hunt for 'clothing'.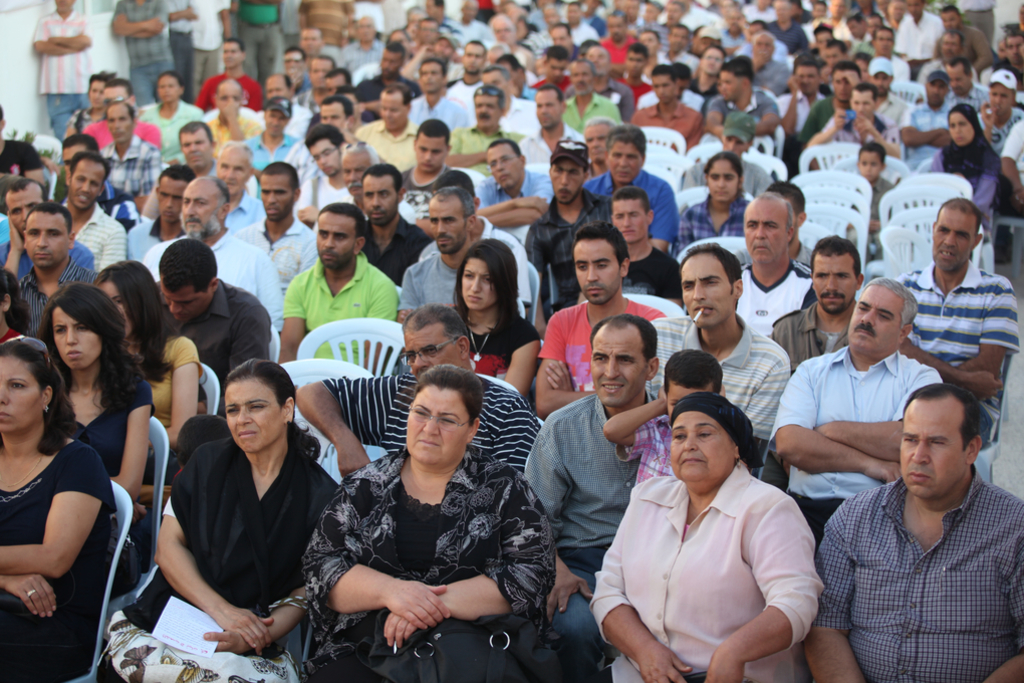
Hunted down at (left=145, top=330, right=205, bottom=441).
